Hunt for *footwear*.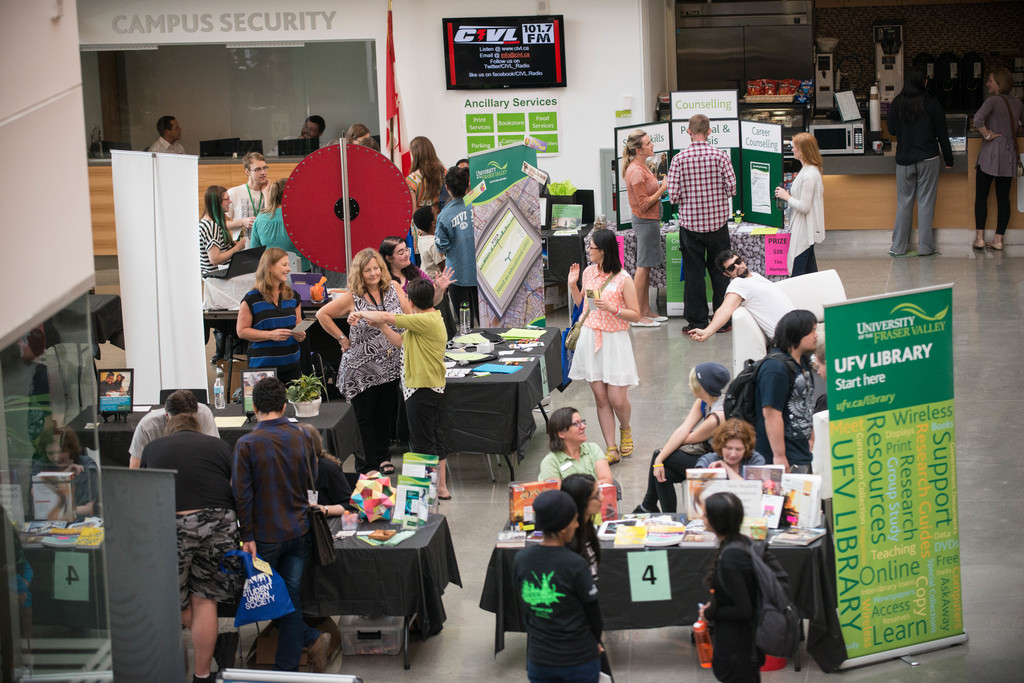
Hunted down at BBox(620, 425, 633, 456).
